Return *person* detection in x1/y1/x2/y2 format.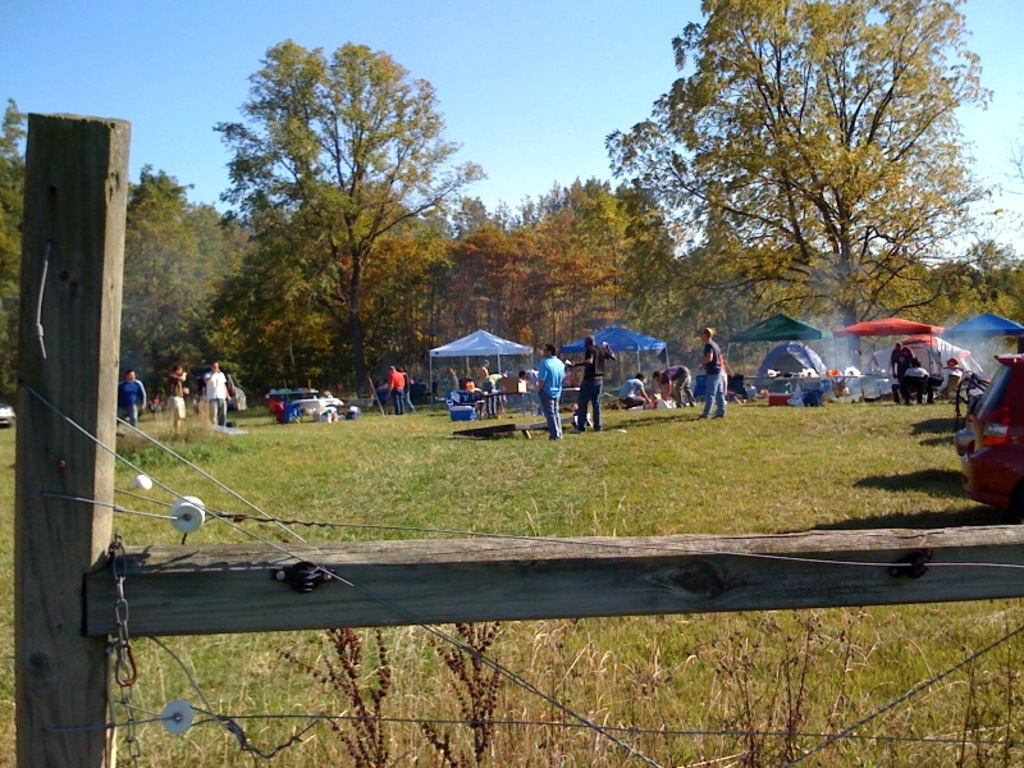
206/362/230/428.
